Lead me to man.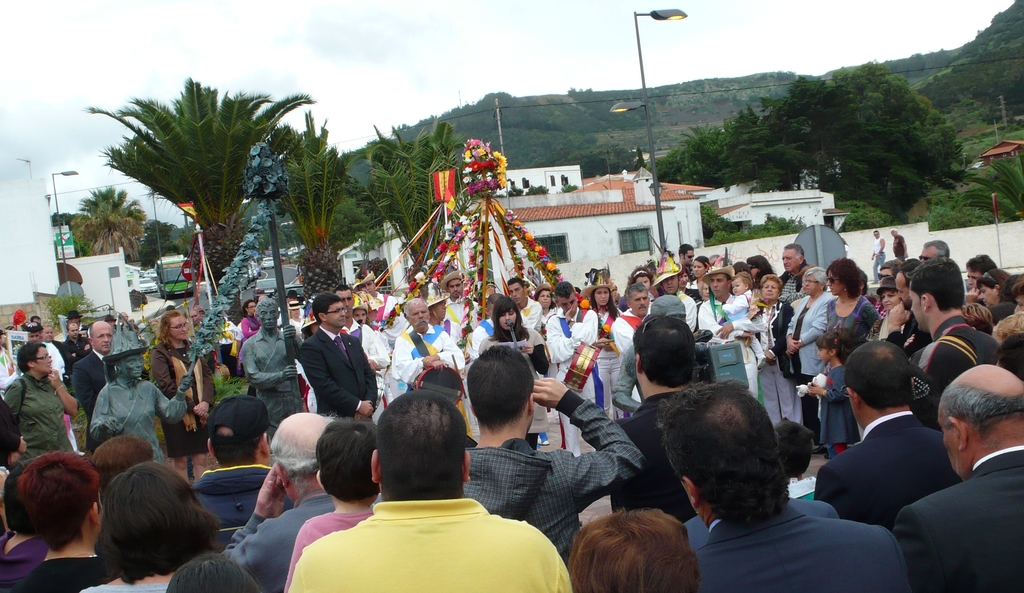
Lead to 663:383:917:592.
